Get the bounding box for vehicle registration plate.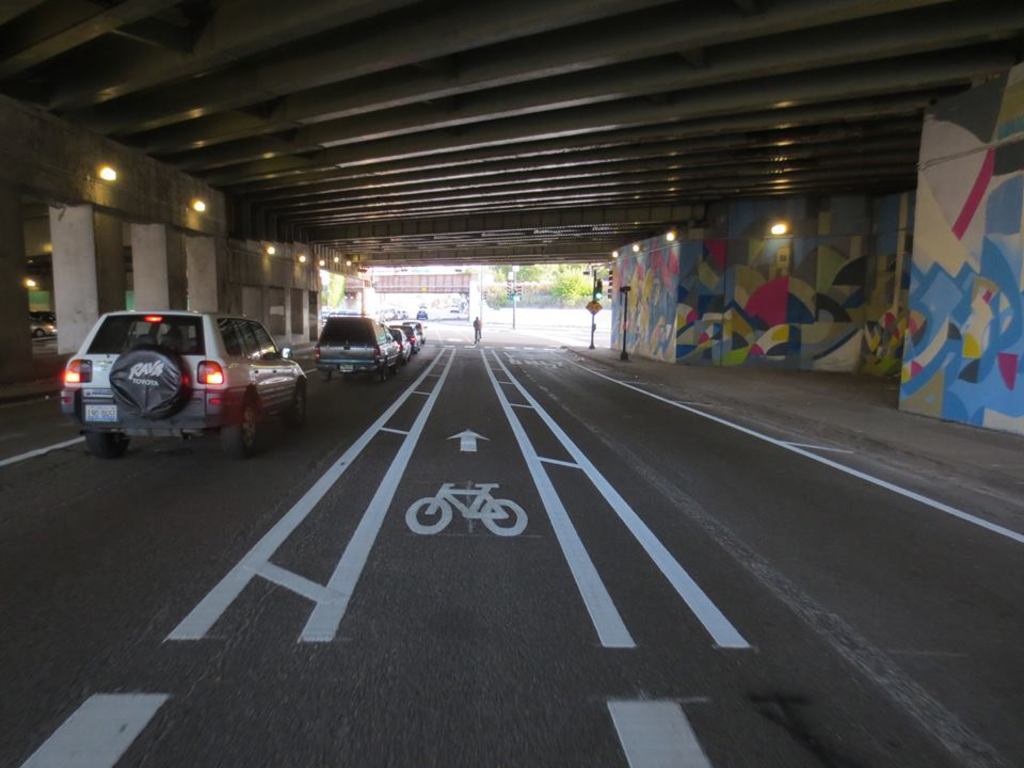
338 363 351 372.
